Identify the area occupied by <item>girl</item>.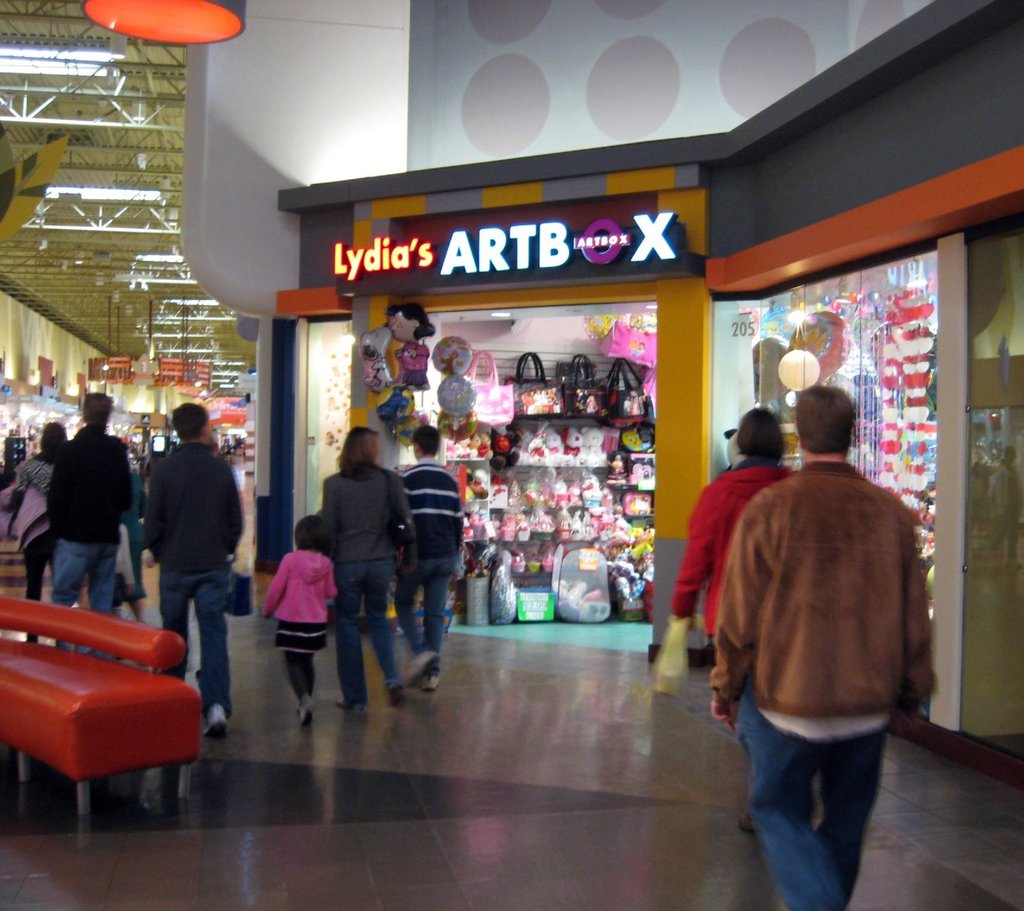
Area: select_region(0, 426, 83, 652).
